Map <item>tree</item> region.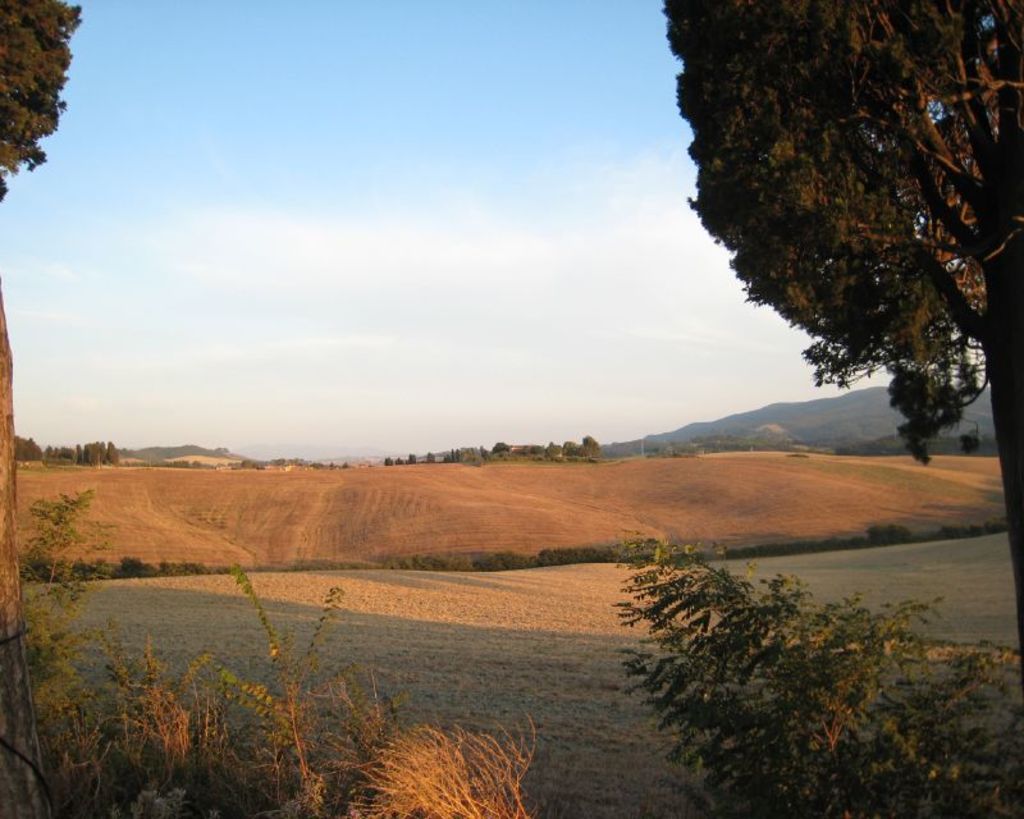
Mapped to Rect(660, 0, 1023, 663).
